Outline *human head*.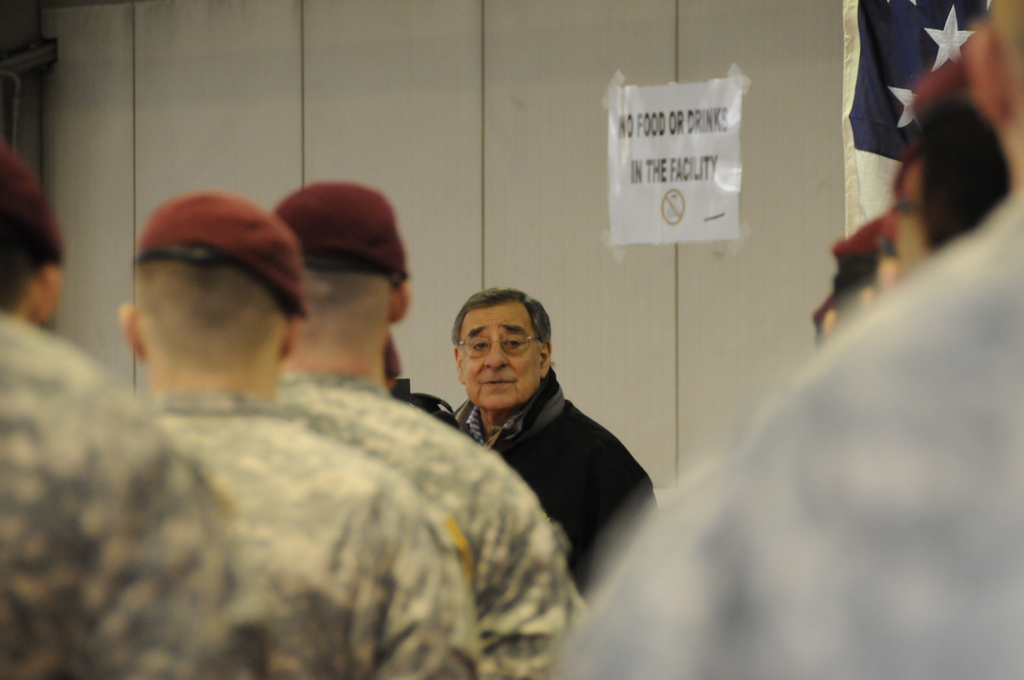
Outline: left=271, top=184, right=411, bottom=361.
